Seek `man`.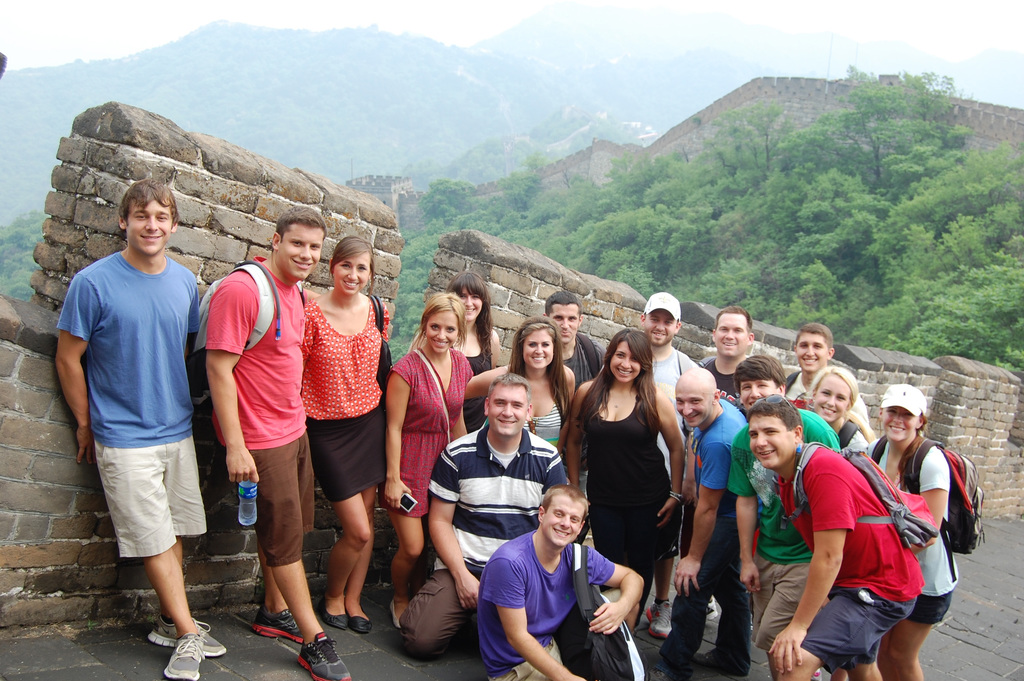
<region>778, 321, 872, 450</region>.
